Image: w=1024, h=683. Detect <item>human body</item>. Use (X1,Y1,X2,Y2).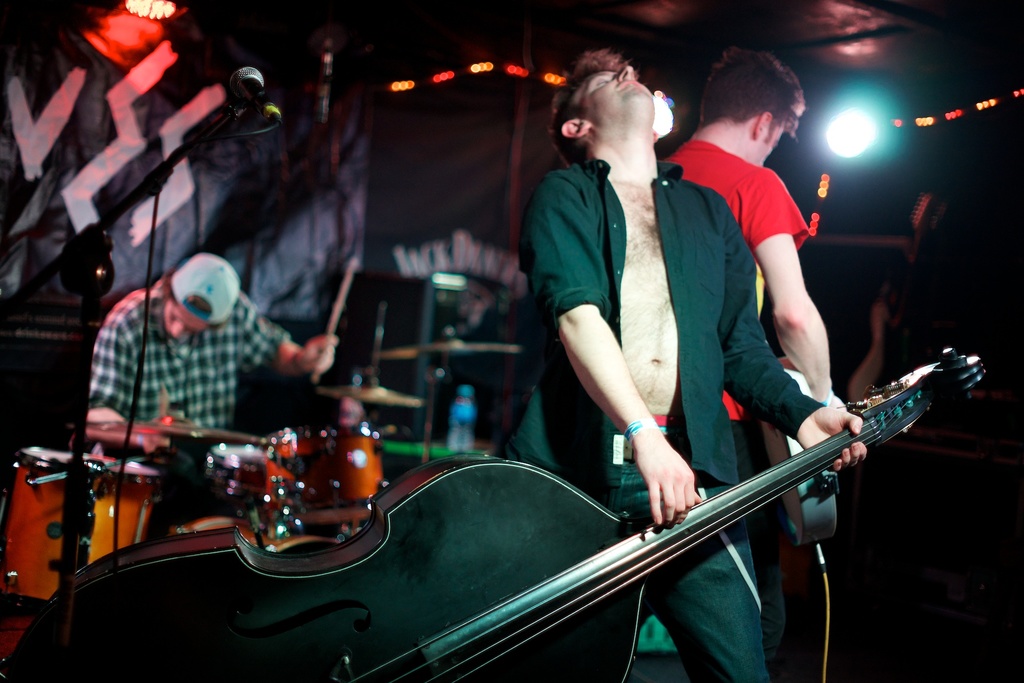
(664,50,839,395).
